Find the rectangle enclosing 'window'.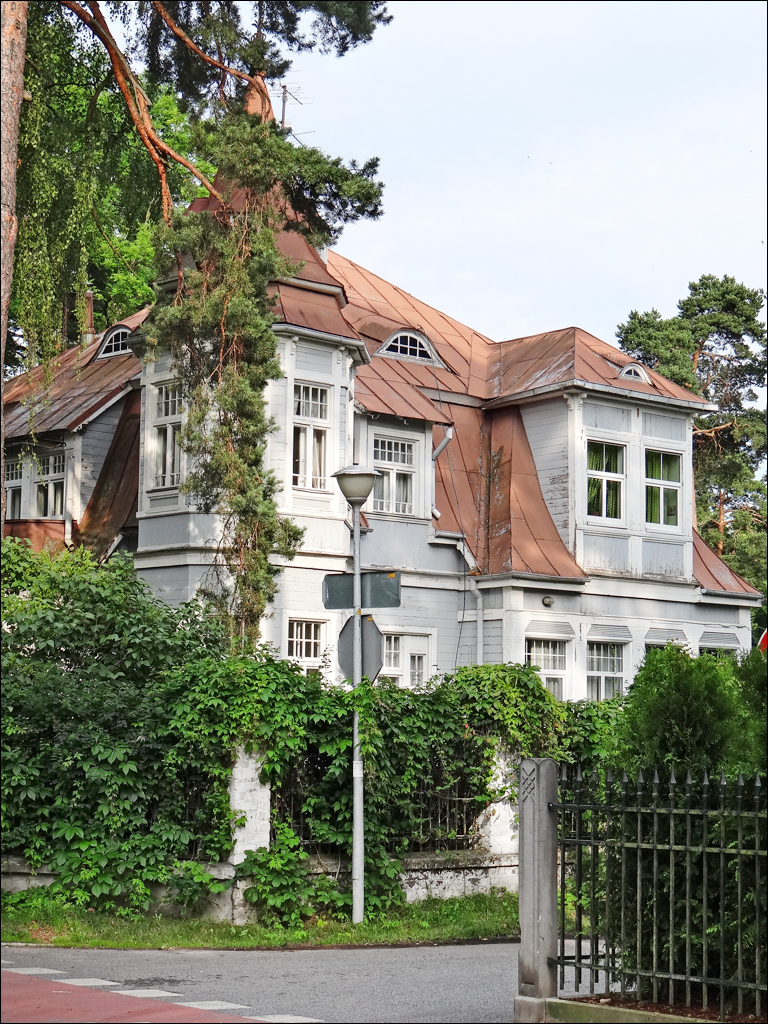
697, 629, 746, 663.
